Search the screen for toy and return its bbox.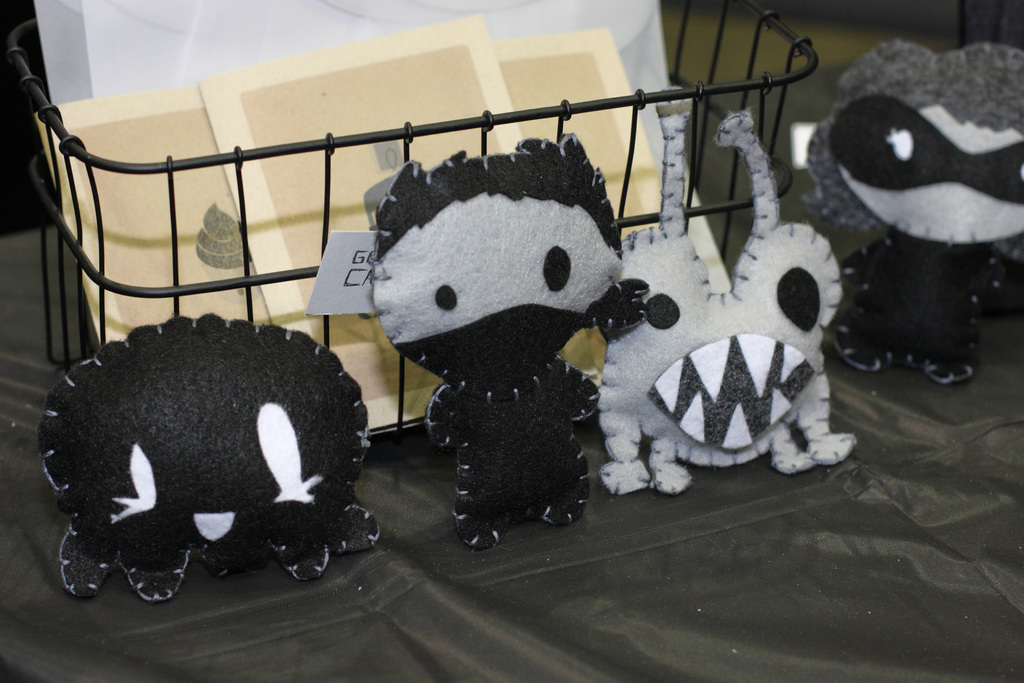
Found: <region>36, 309, 384, 604</region>.
